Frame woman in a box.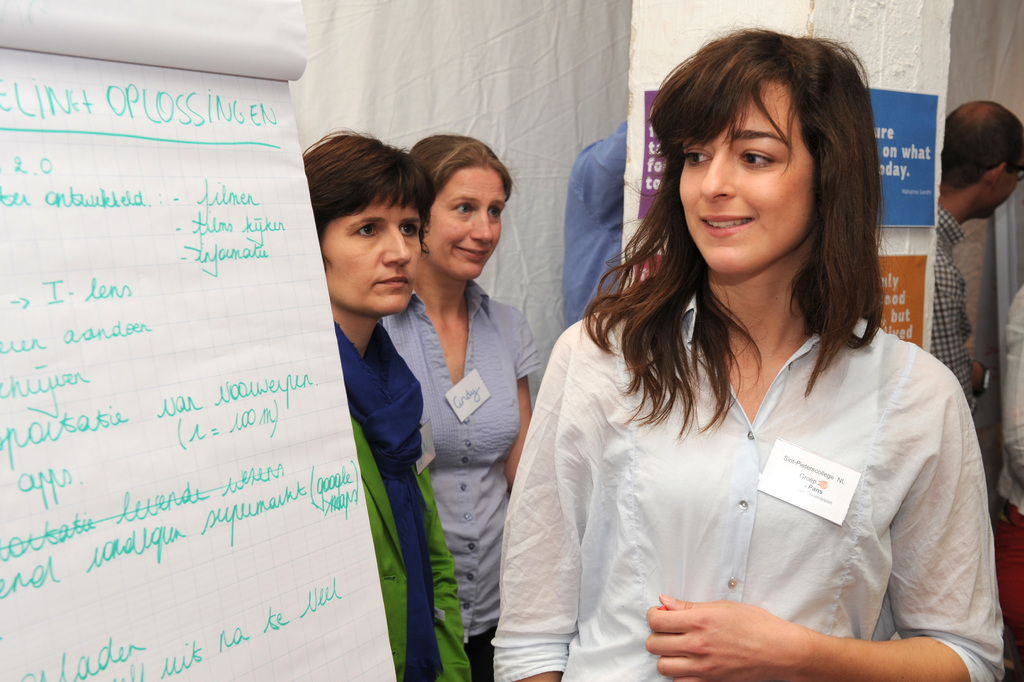
(497,56,996,681).
